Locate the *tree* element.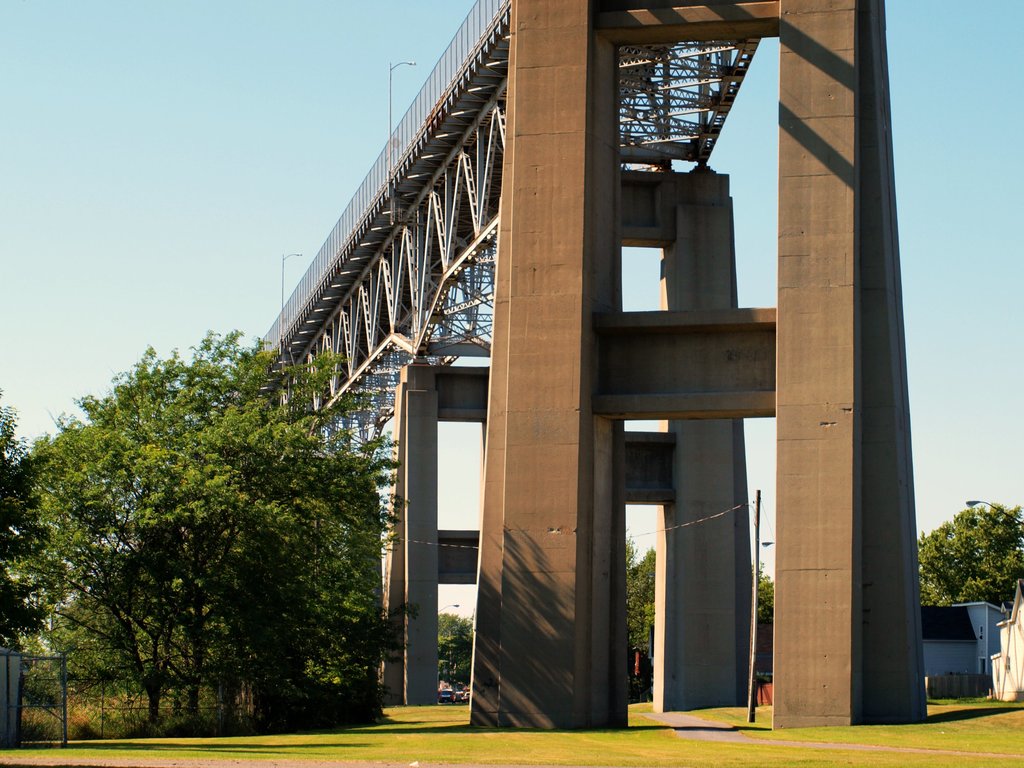
Element bbox: box(0, 383, 54, 643).
